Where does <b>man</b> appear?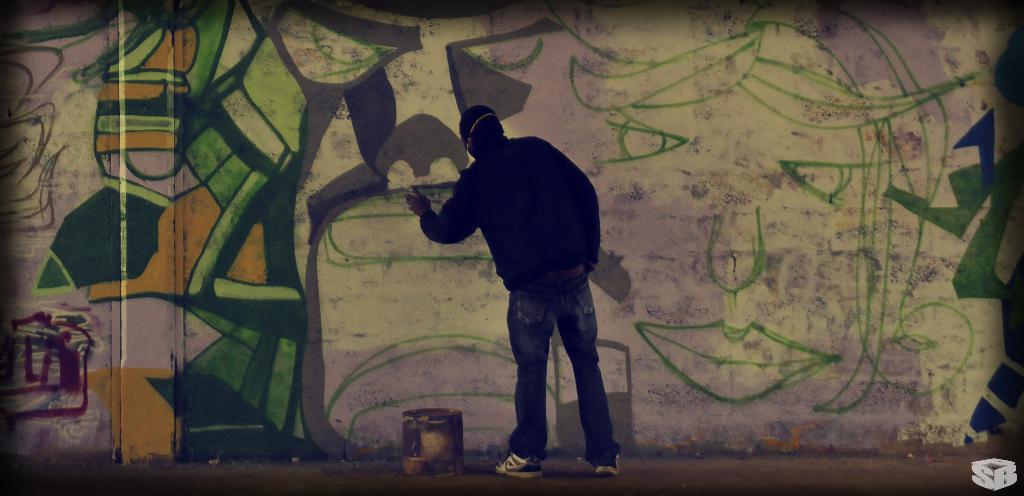
Appears at [419,110,633,467].
